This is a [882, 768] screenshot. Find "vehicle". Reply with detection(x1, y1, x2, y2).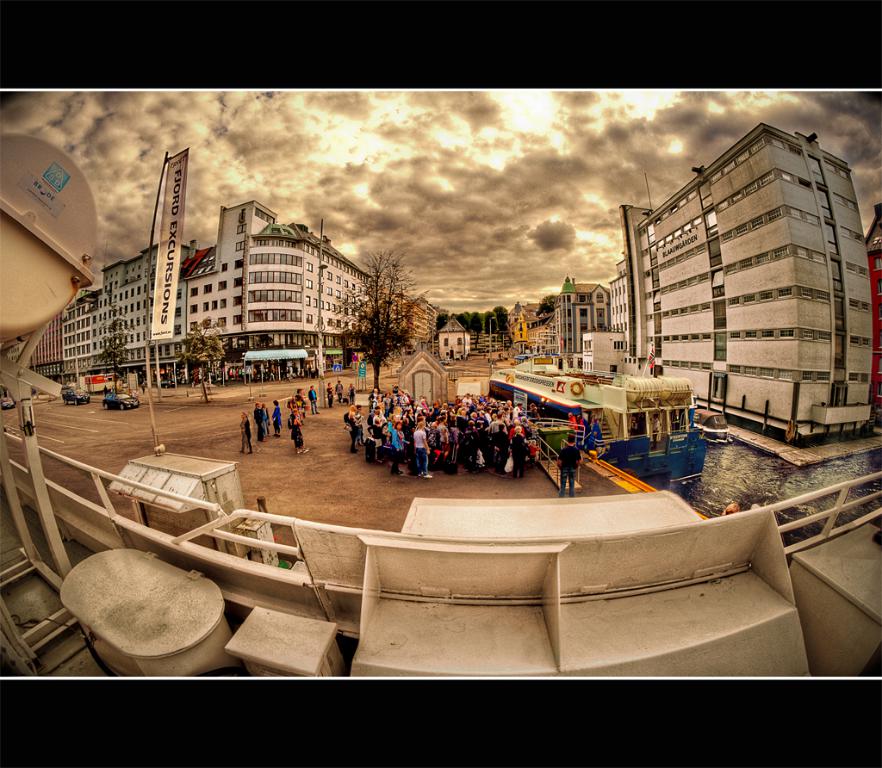
detection(0, 392, 16, 413).
